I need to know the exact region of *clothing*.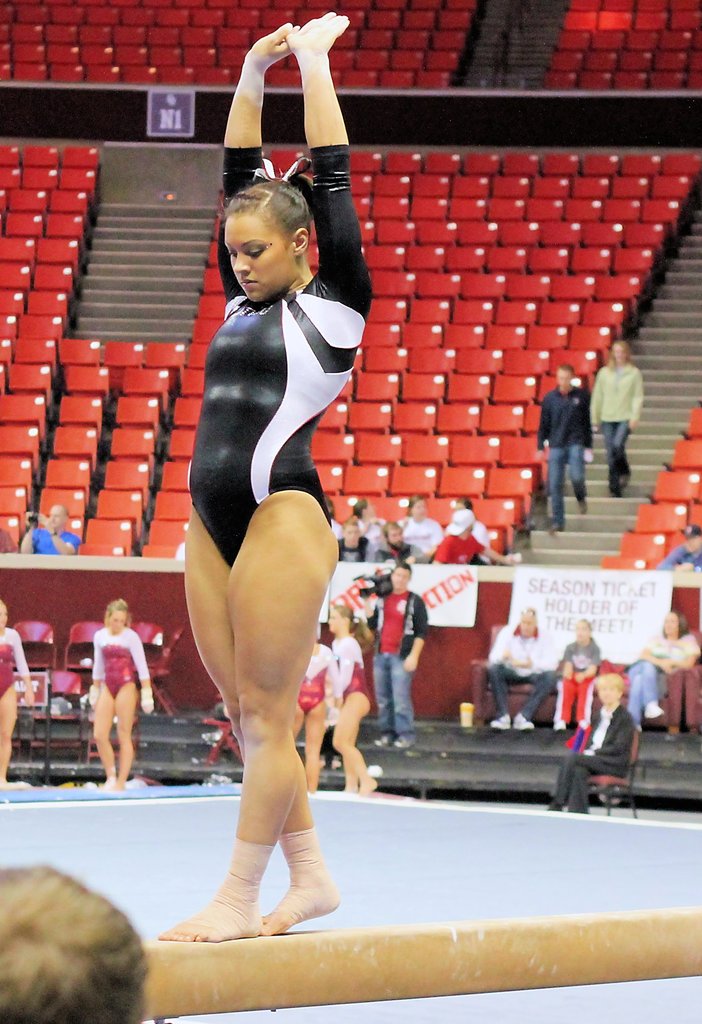
Region: (0, 623, 38, 701).
